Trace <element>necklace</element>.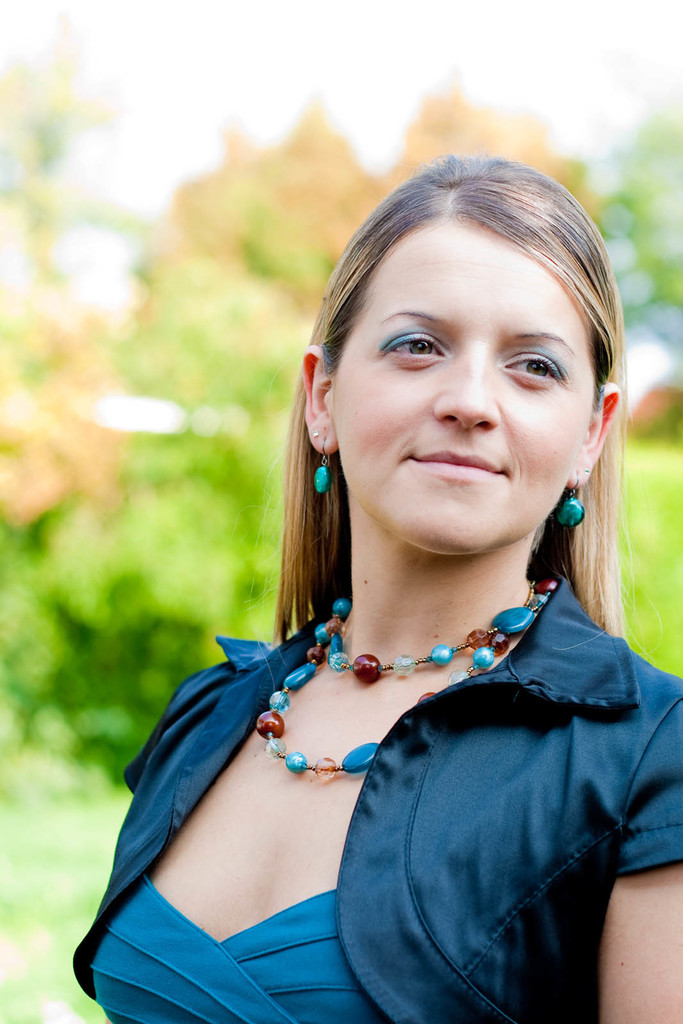
Traced to (255,574,560,781).
